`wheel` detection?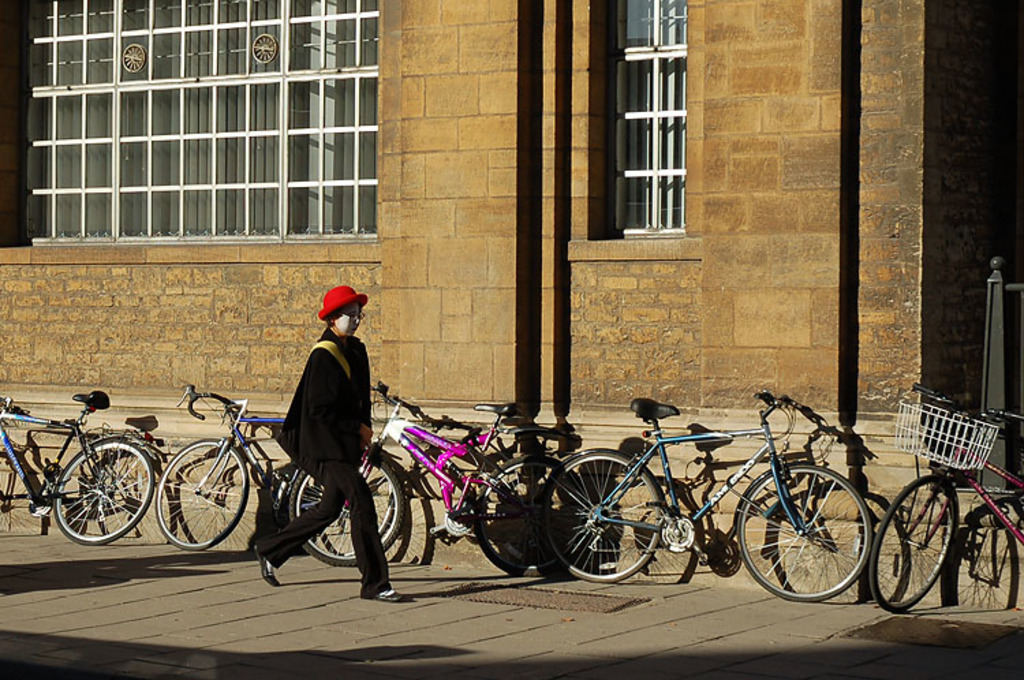
box=[289, 448, 408, 565]
